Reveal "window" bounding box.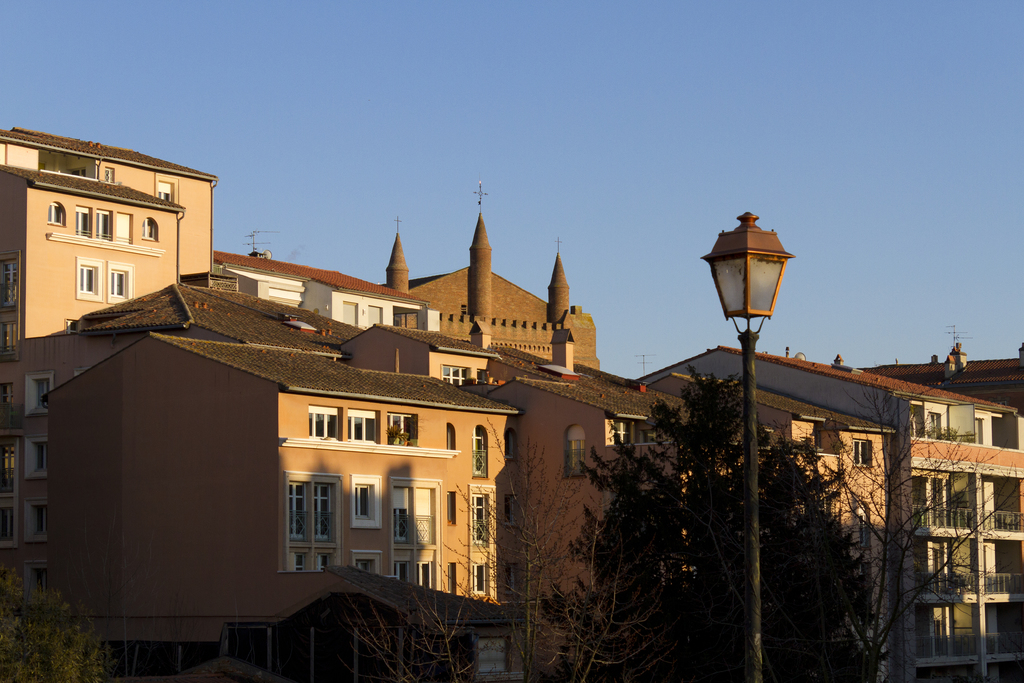
Revealed: <box>65,318,81,334</box>.
